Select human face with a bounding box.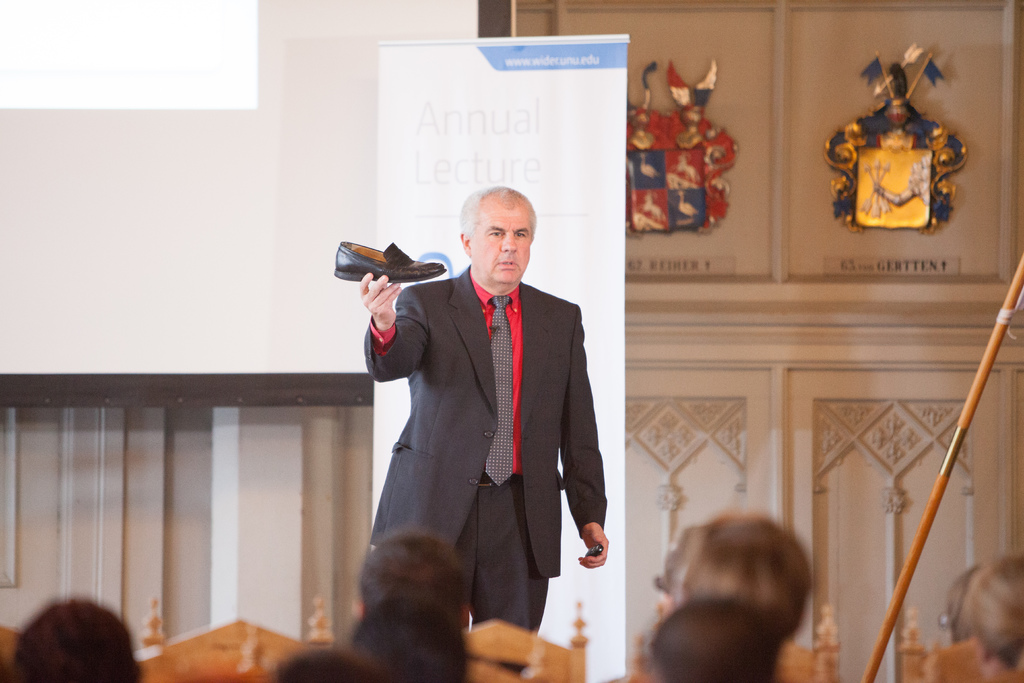
rect(468, 197, 532, 283).
